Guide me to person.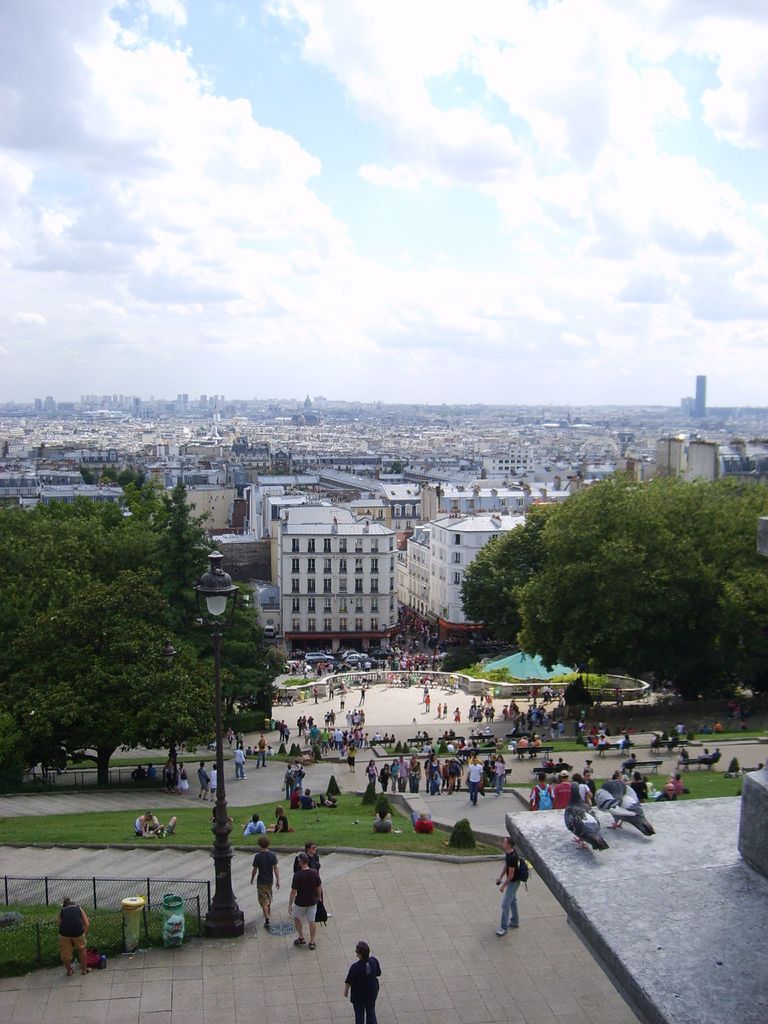
Guidance: select_region(296, 790, 317, 810).
